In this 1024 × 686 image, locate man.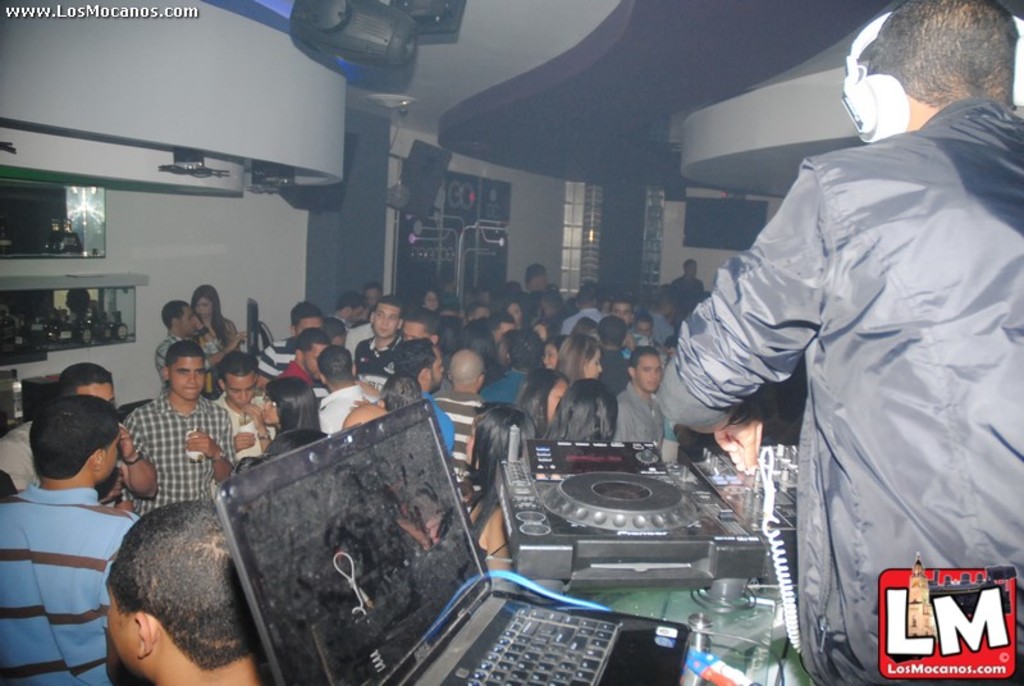
Bounding box: bbox(156, 298, 252, 390).
